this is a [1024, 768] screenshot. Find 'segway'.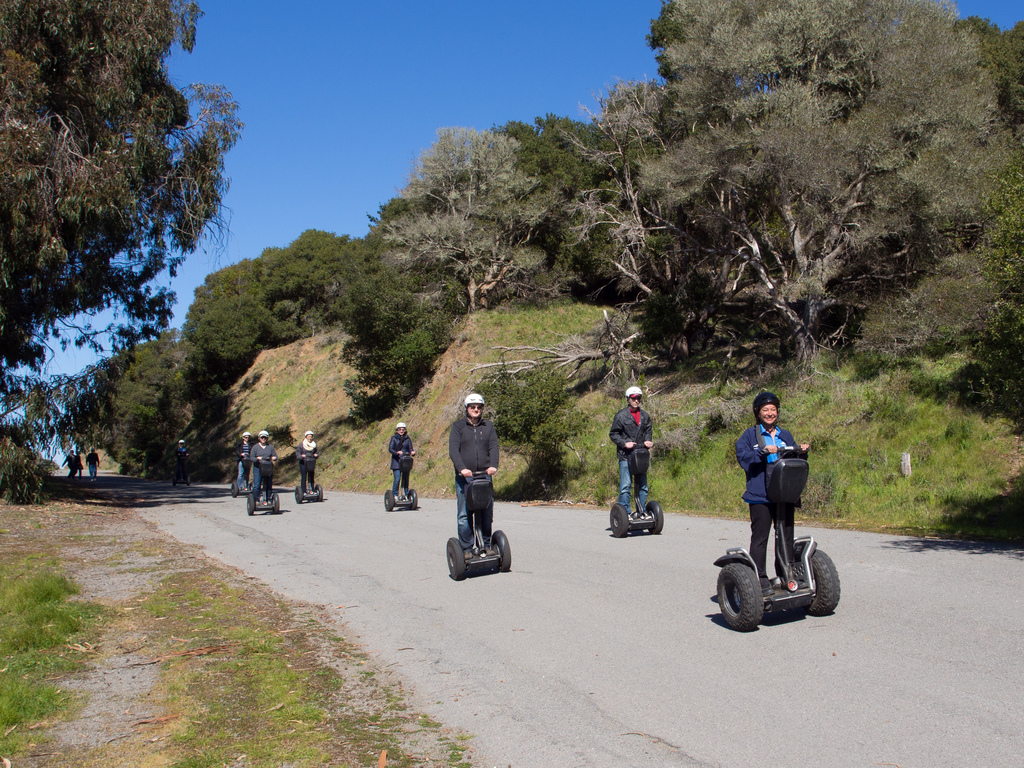
Bounding box: region(607, 442, 666, 540).
